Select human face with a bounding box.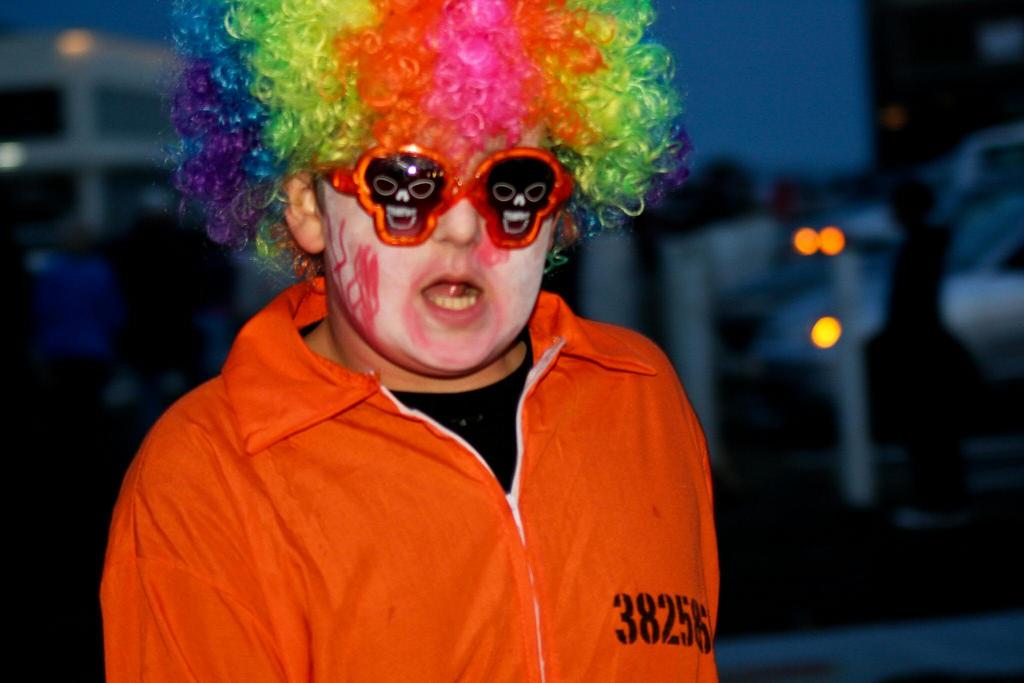
324, 124, 553, 372.
